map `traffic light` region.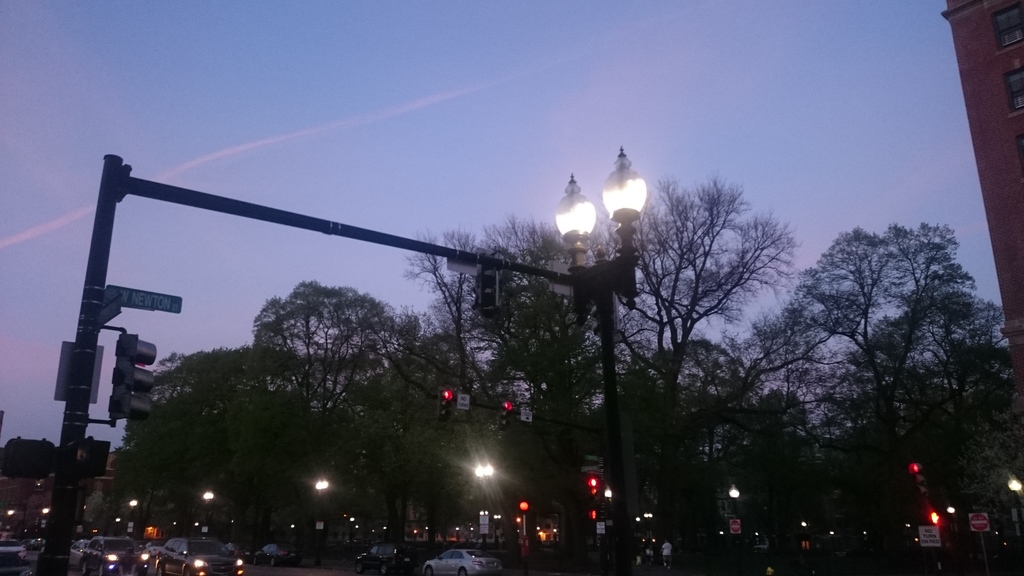
Mapped to [438,388,453,420].
